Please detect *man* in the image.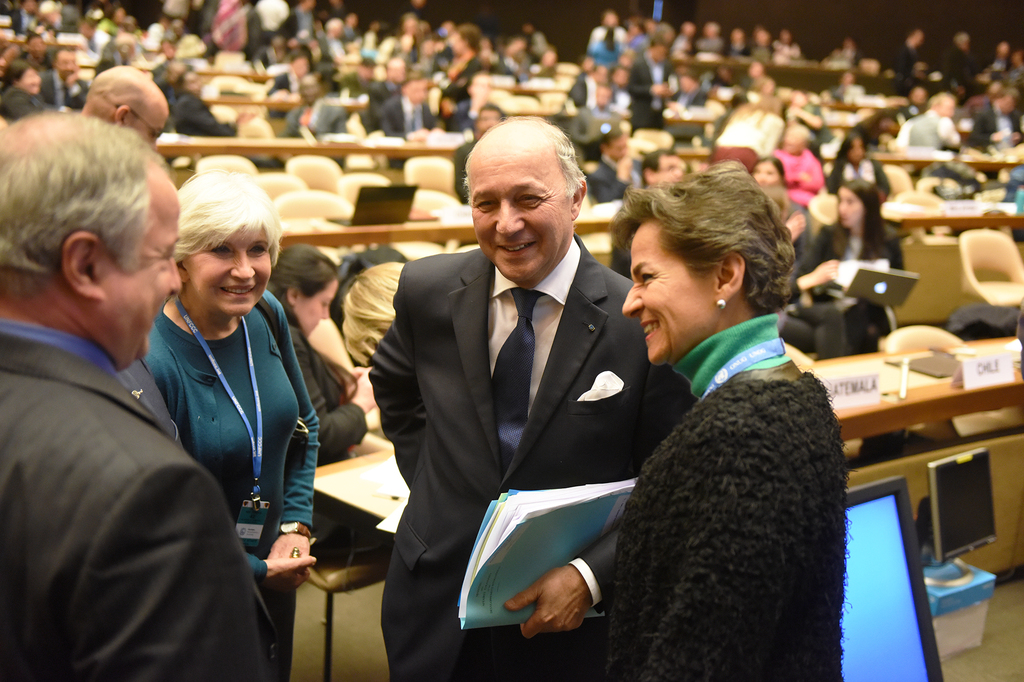
pyautogui.locateOnScreen(454, 107, 496, 204).
